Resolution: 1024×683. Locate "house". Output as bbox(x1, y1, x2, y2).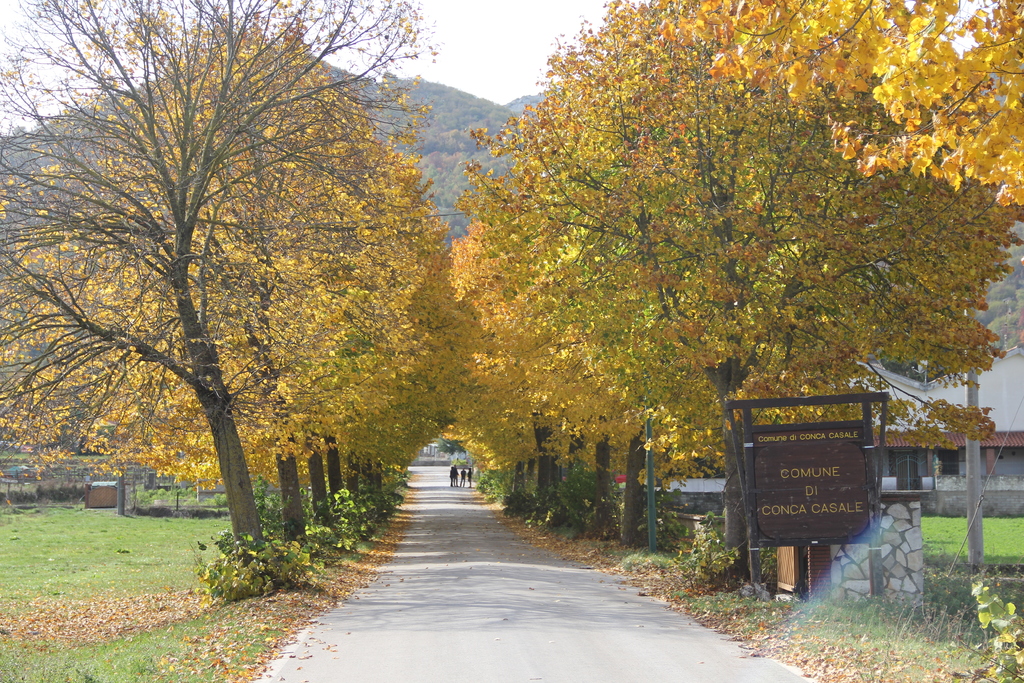
bbox(869, 389, 1023, 513).
